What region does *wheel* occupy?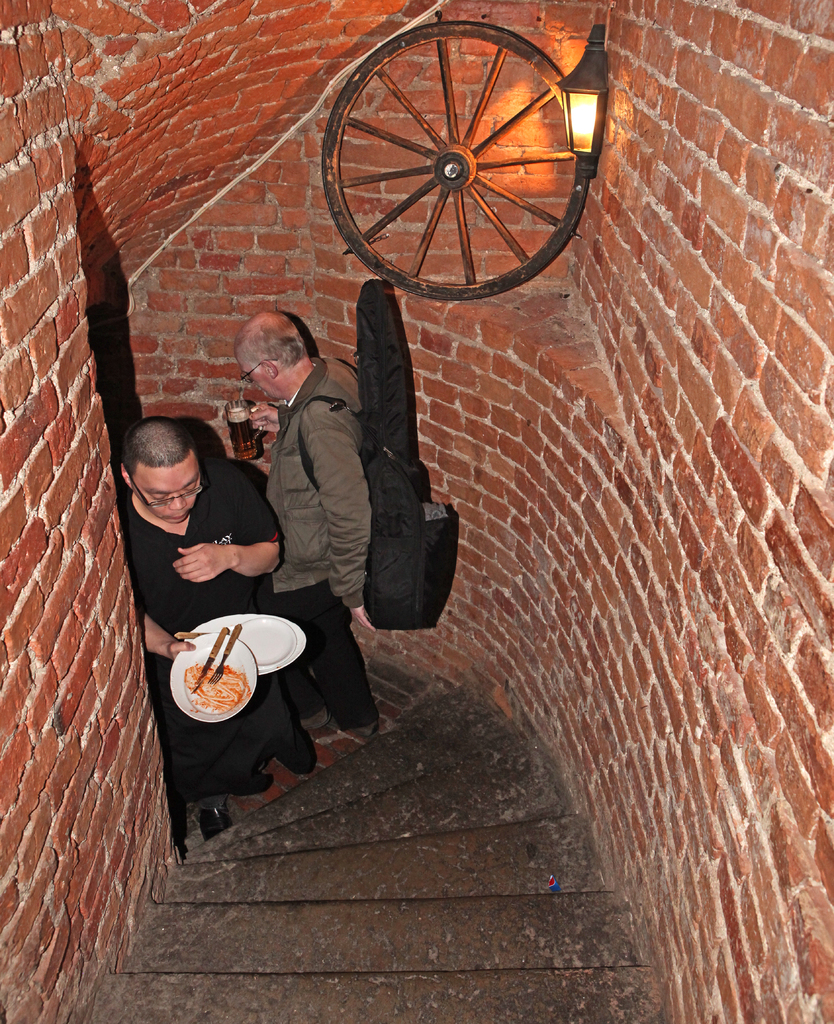
box=[320, 20, 597, 273].
